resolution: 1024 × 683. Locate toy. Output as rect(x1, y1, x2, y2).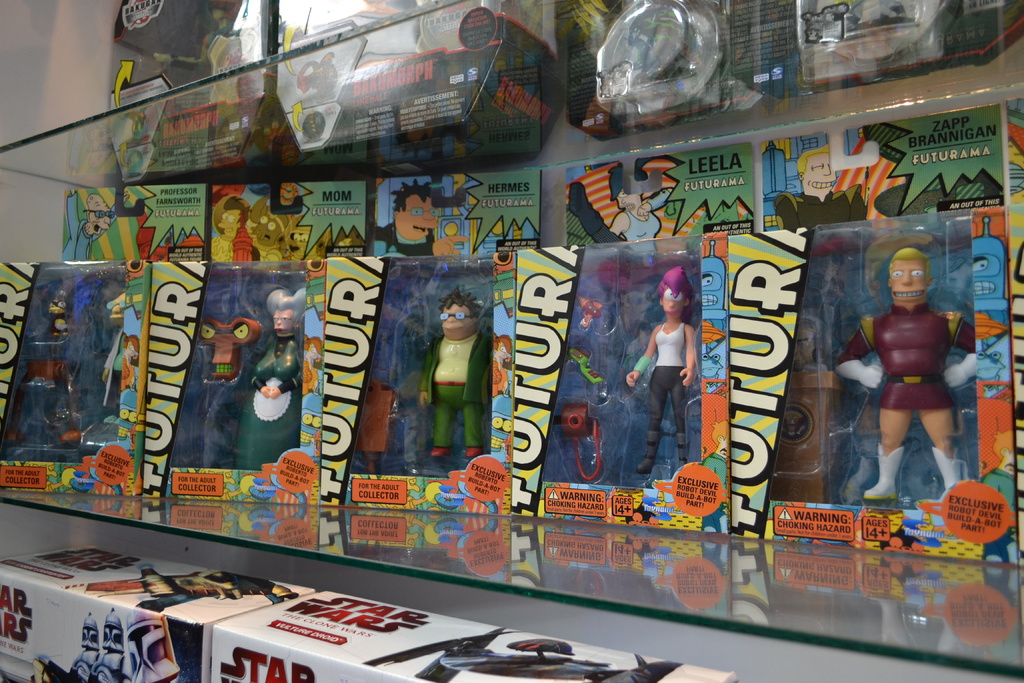
rect(808, 0, 998, 81).
